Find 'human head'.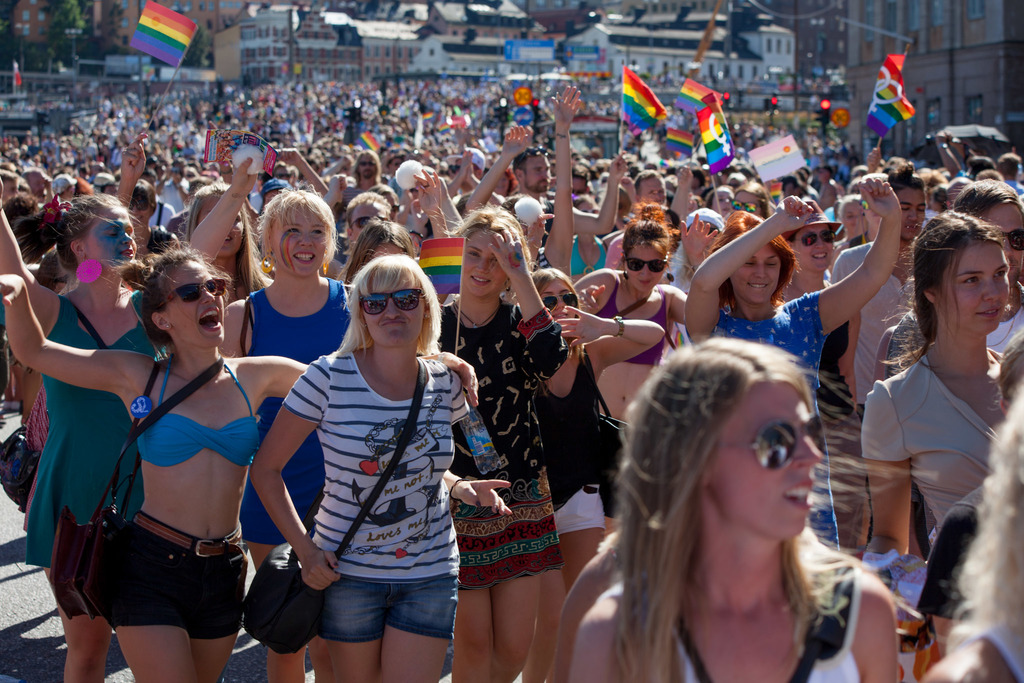
x1=367, y1=182, x2=404, y2=220.
